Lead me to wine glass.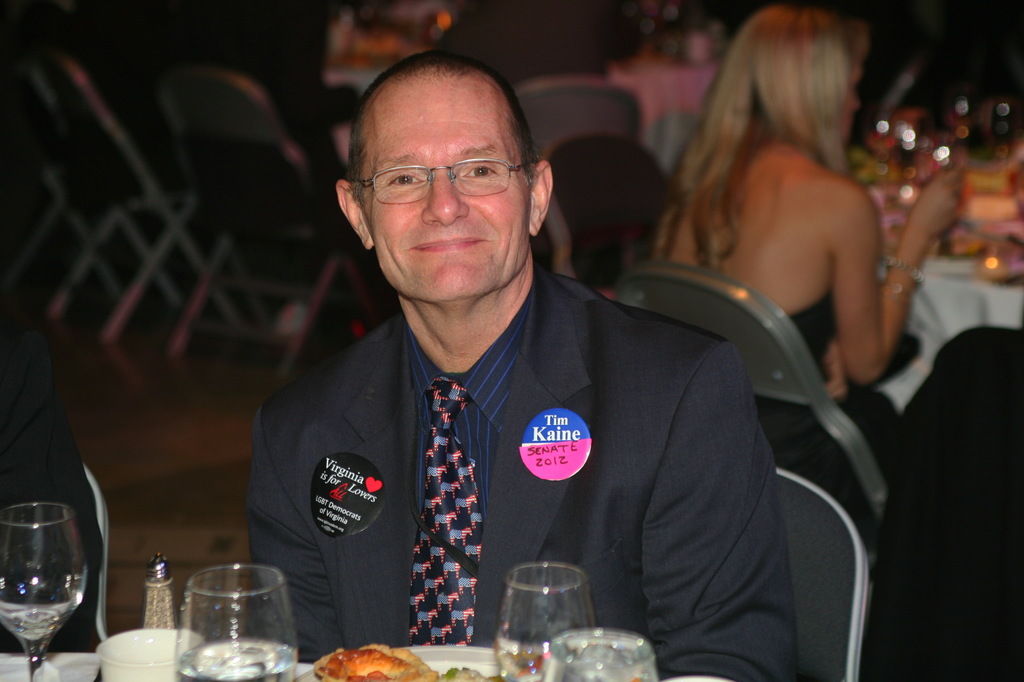
Lead to bbox=(170, 564, 298, 681).
